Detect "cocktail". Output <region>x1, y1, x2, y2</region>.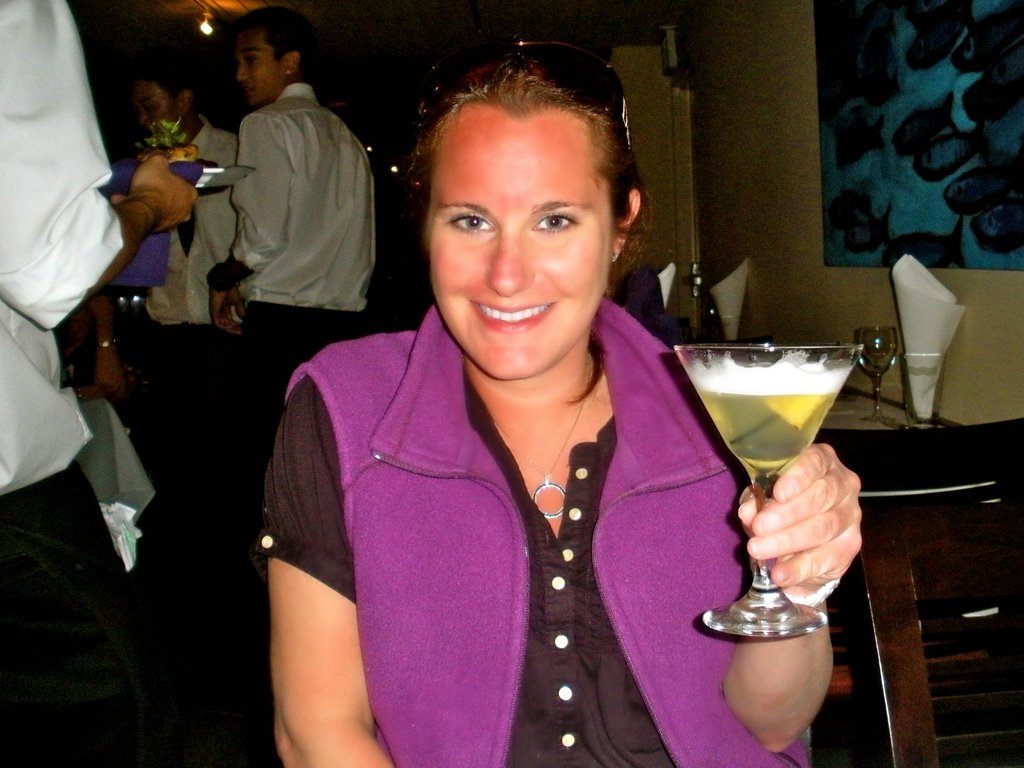
<region>850, 326, 899, 424</region>.
